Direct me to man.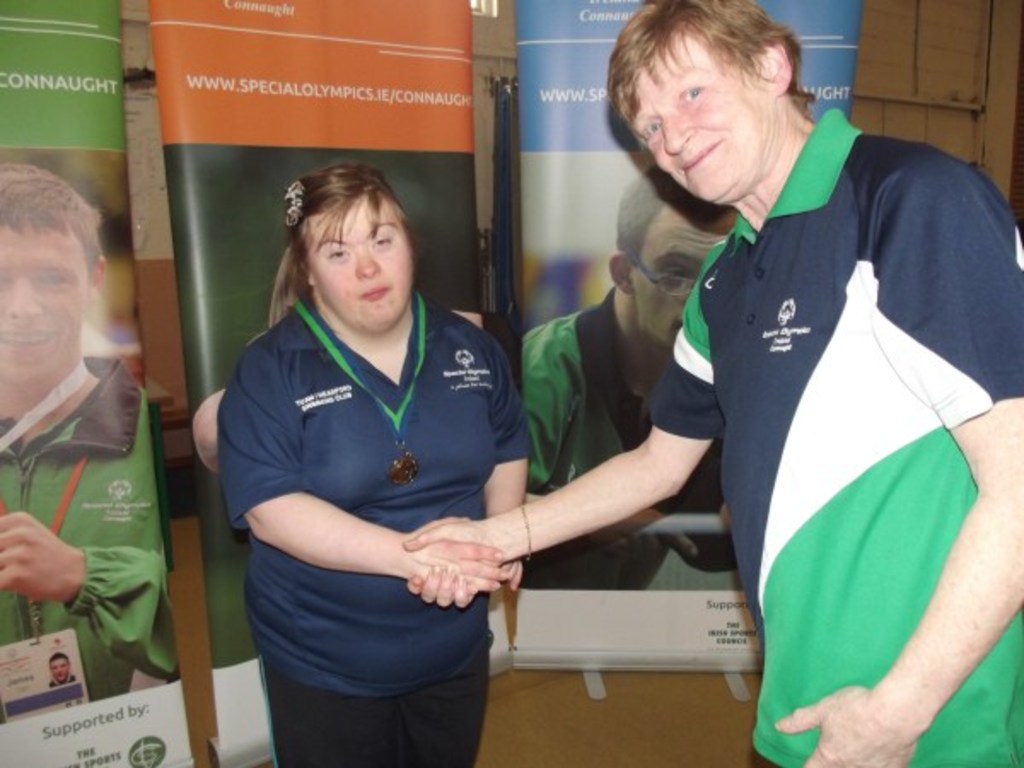
Direction: <region>399, 0, 1022, 766</region>.
